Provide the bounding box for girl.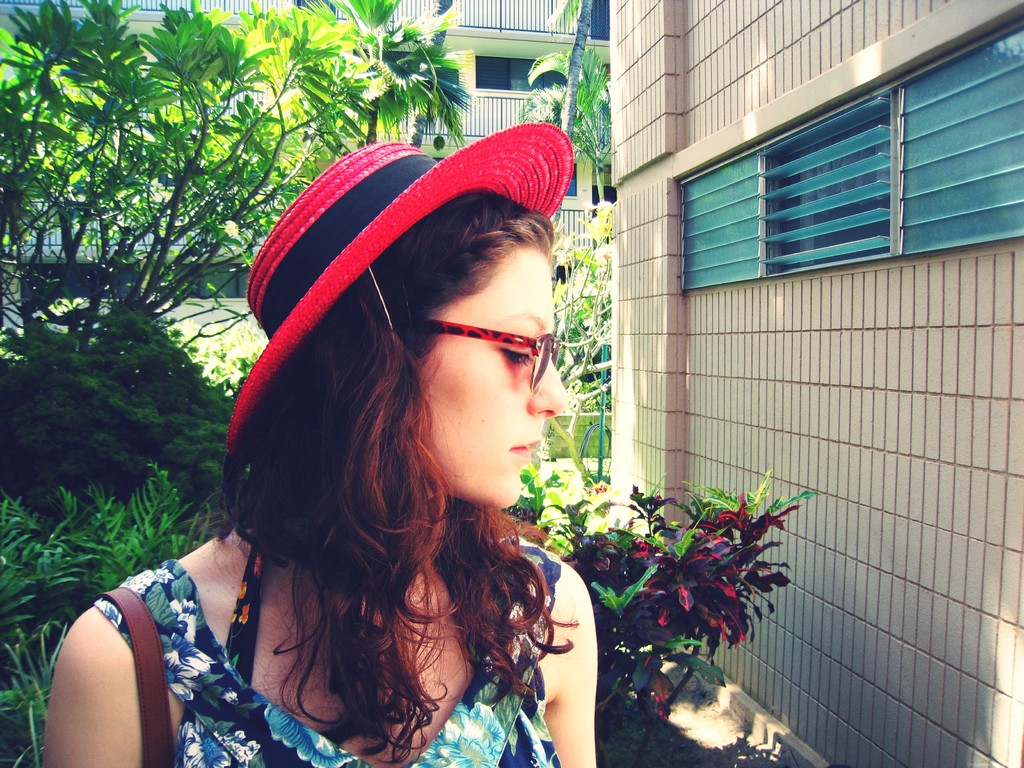
[x1=52, y1=144, x2=595, y2=767].
